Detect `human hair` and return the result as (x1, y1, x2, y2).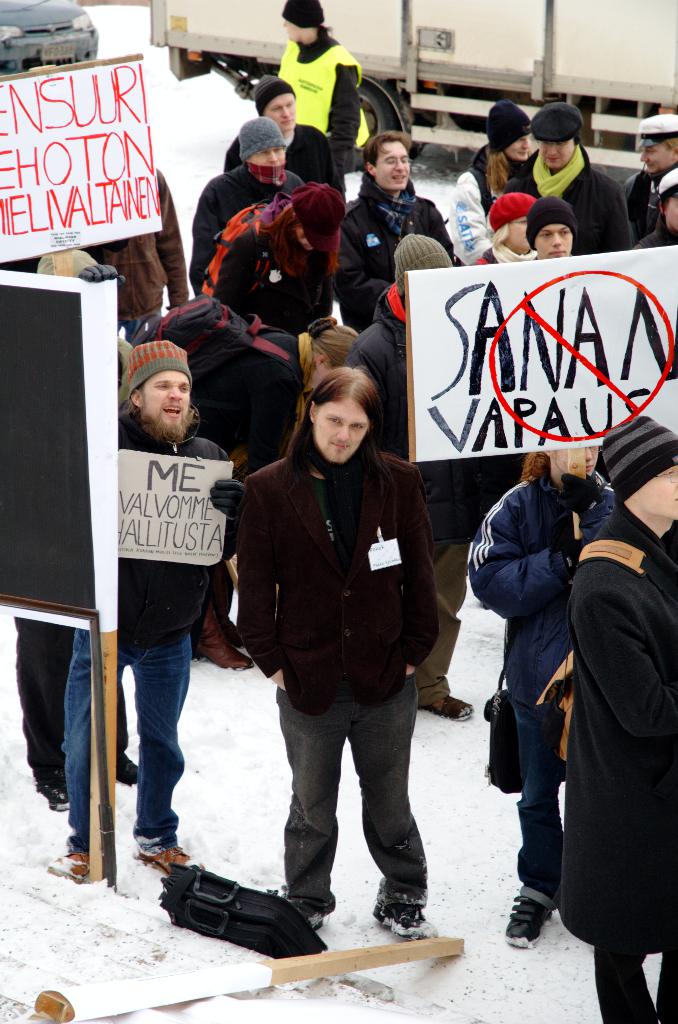
(120, 377, 152, 420).
